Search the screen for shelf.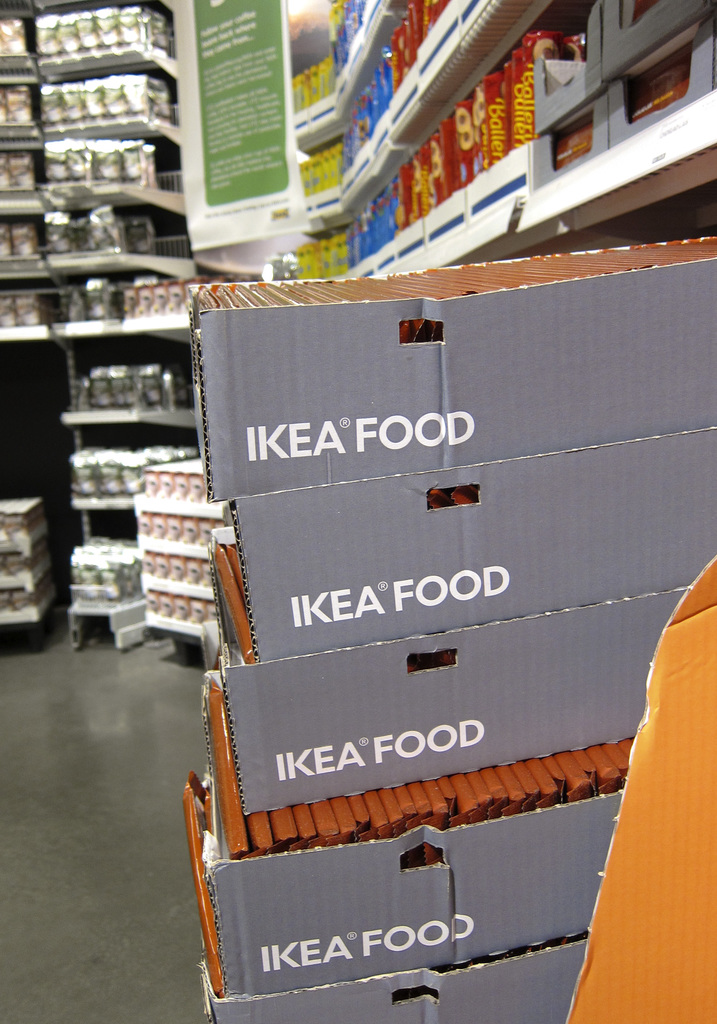
Found at region(266, 0, 444, 183).
